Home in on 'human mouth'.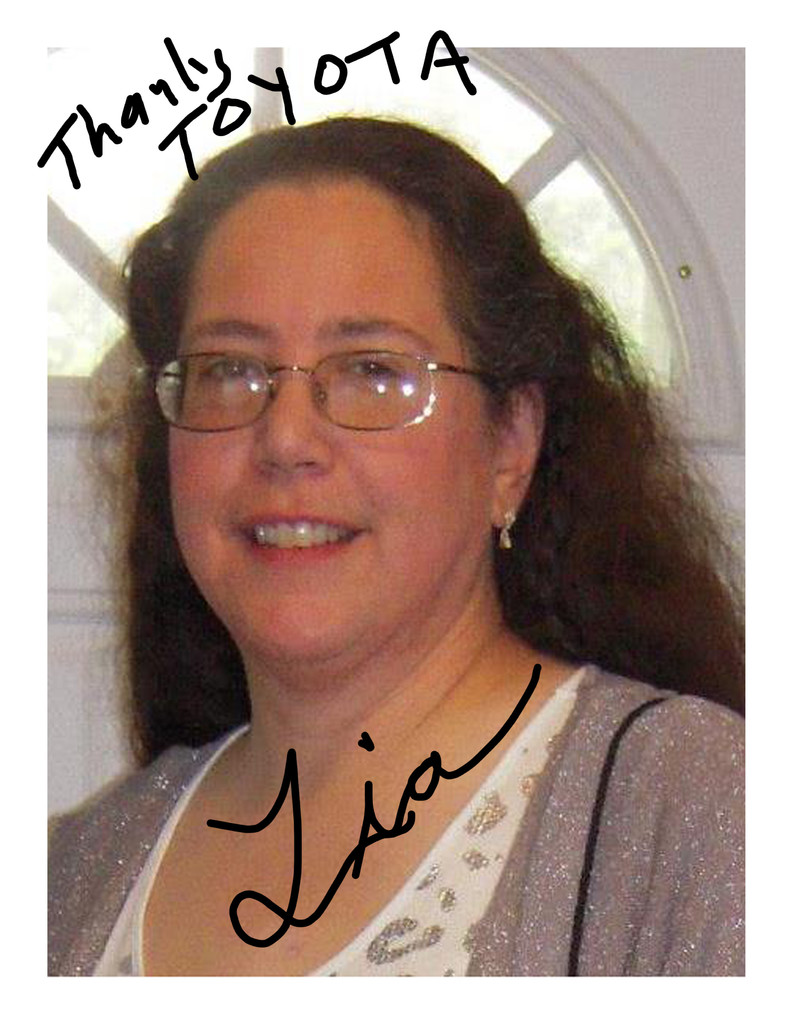
Homed in at bbox=(202, 513, 405, 577).
